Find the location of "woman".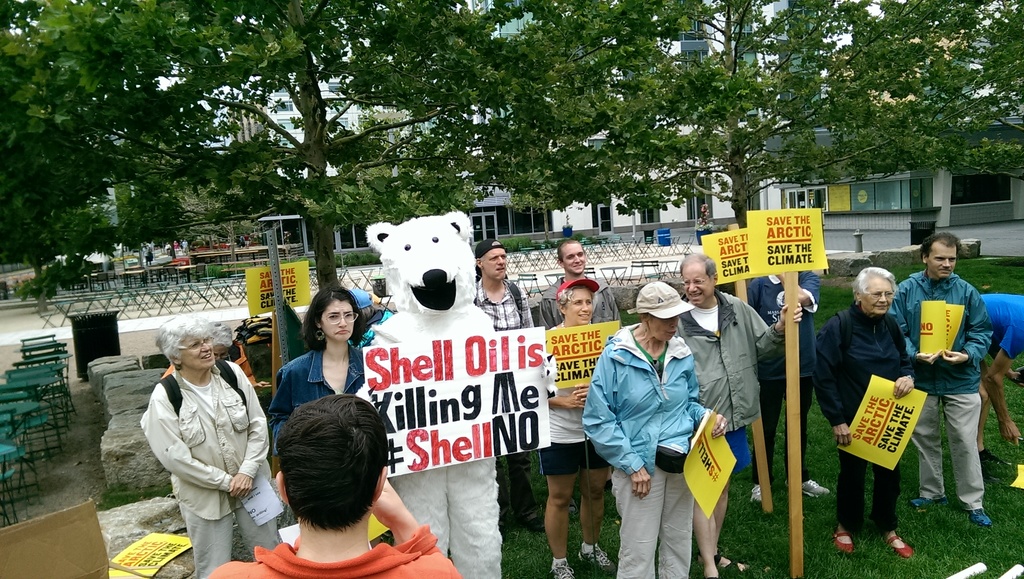
Location: (581, 278, 725, 578).
